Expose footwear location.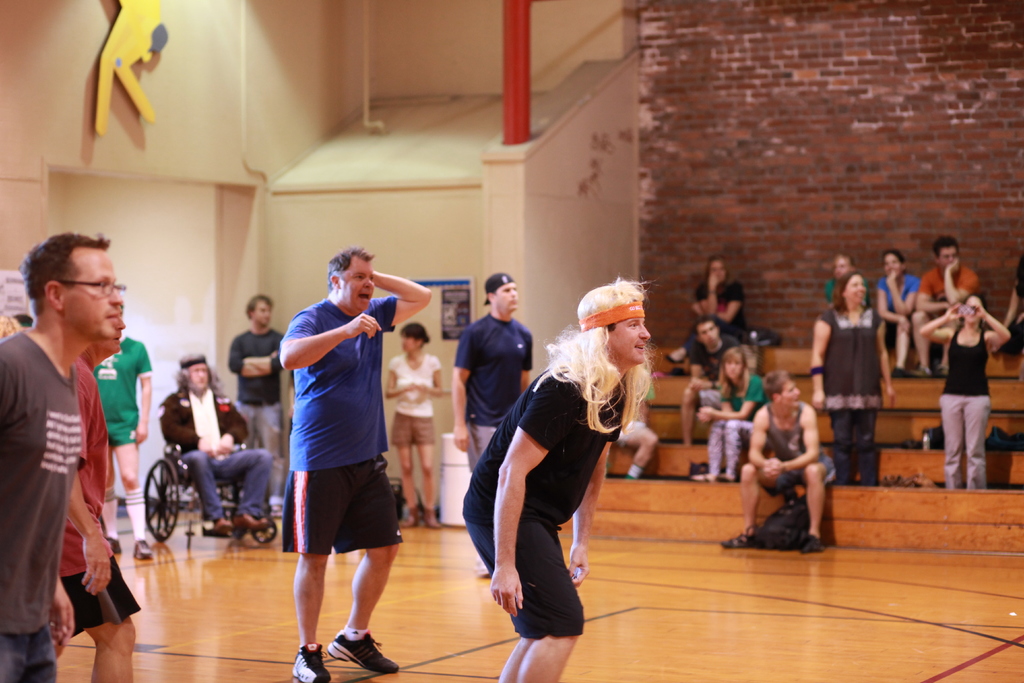
Exposed at BBox(212, 515, 232, 534).
